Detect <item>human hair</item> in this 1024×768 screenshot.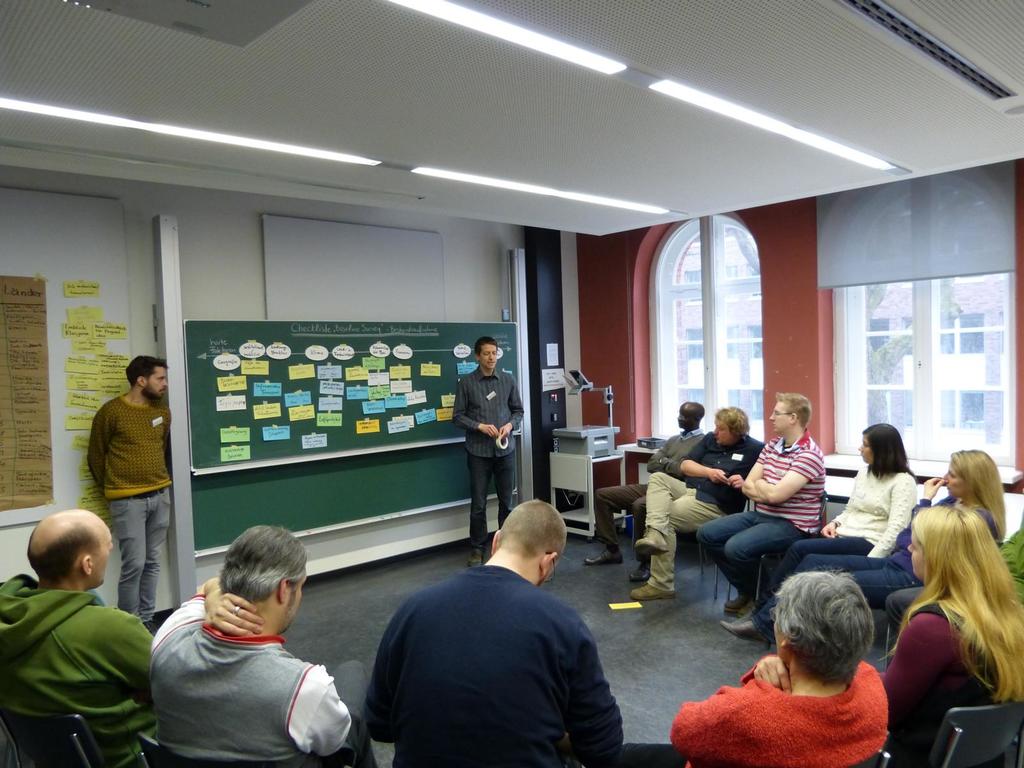
Detection: [24, 521, 102, 585].
